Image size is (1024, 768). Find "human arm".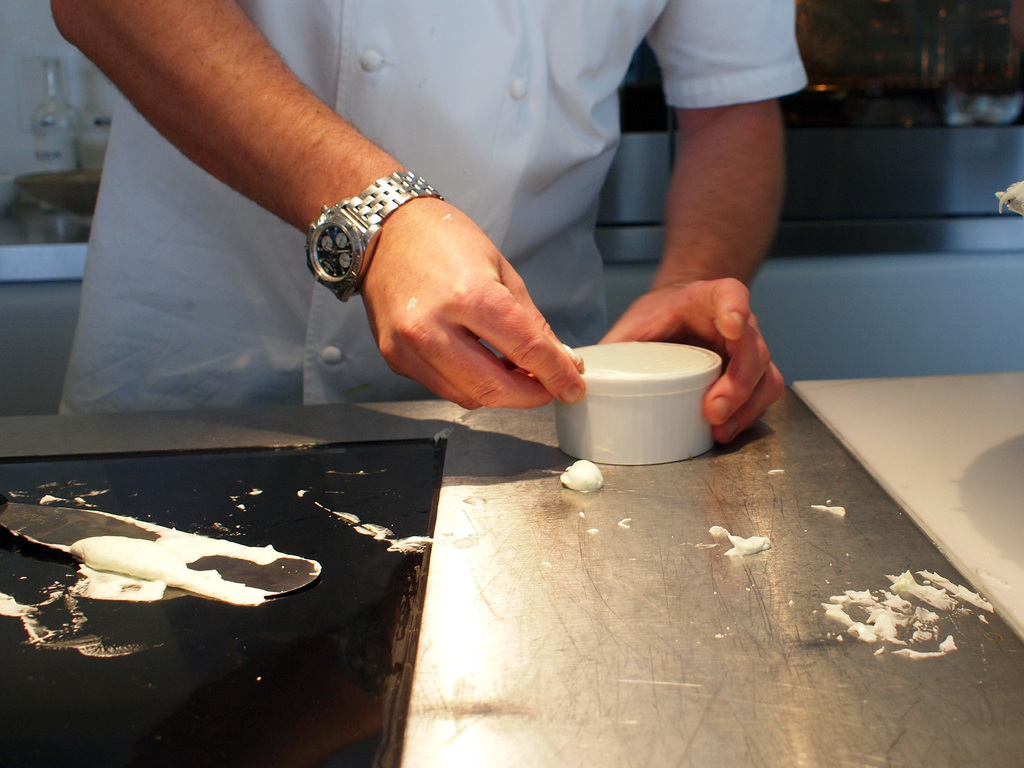
[52,0,580,410].
